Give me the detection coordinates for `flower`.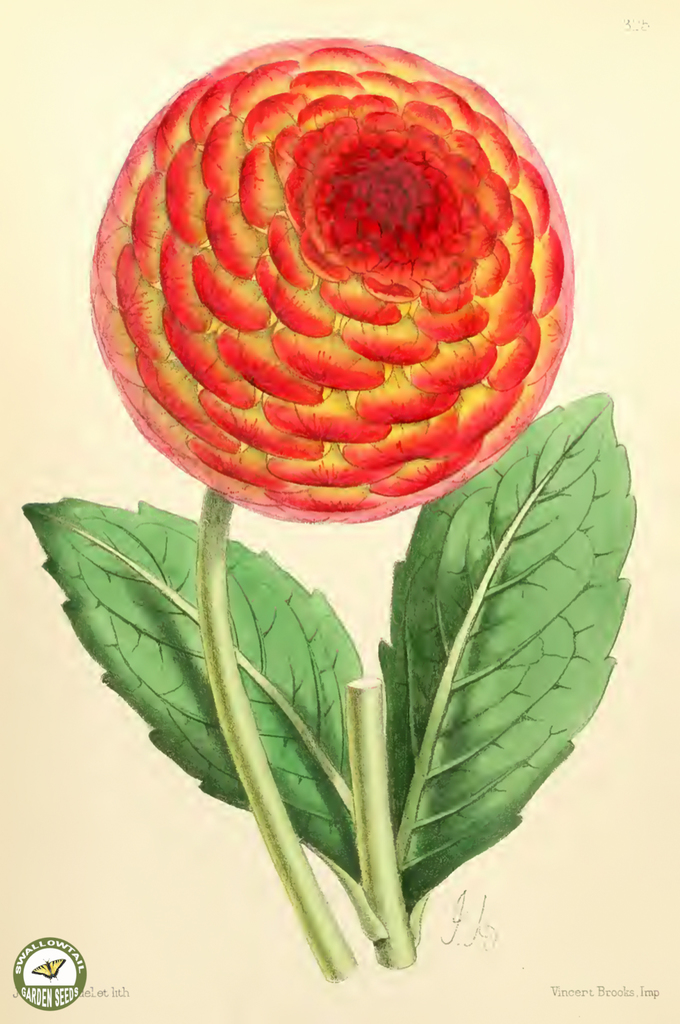
bbox=[86, 13, 583, 518].
